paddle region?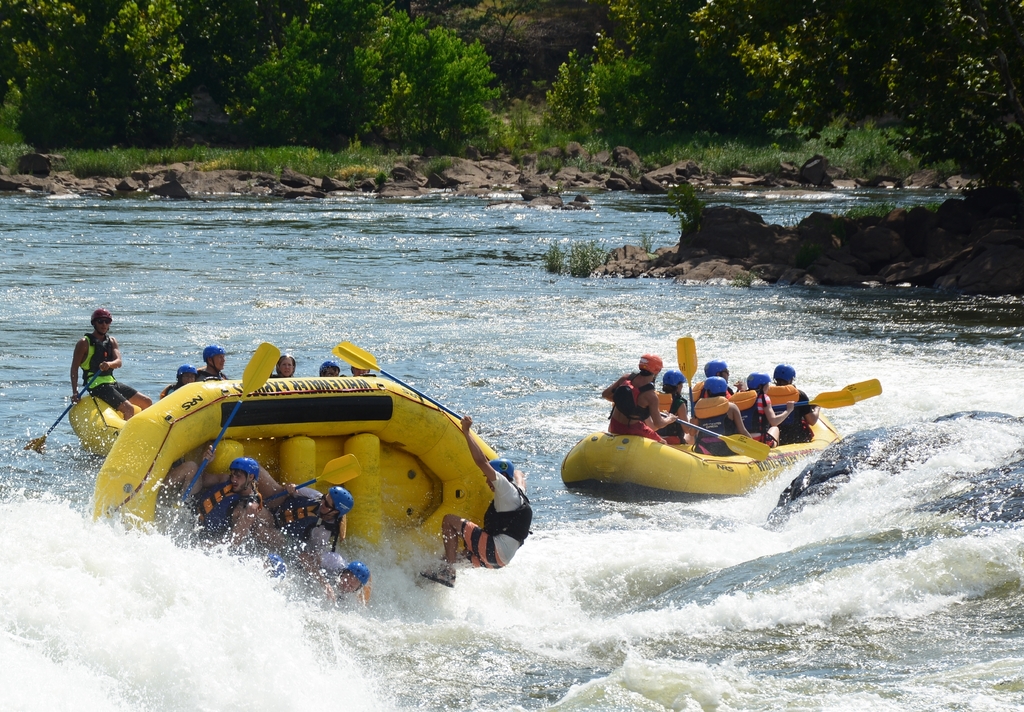
(675,332,708,463)
